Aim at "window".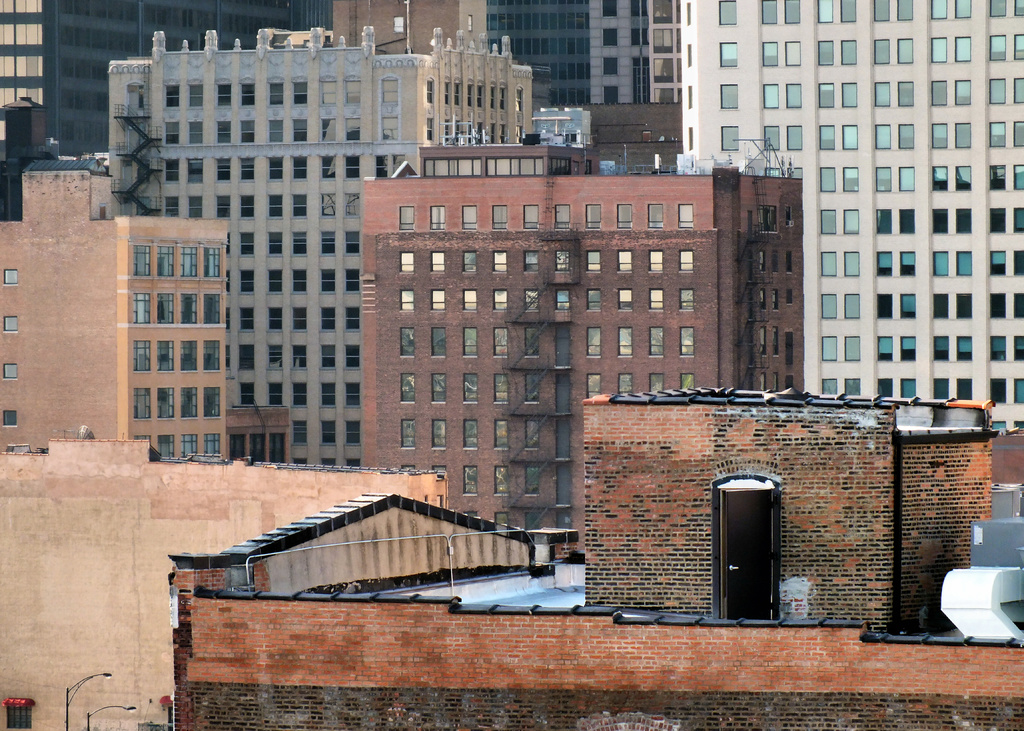
Aimed at [6,410,19,427].
